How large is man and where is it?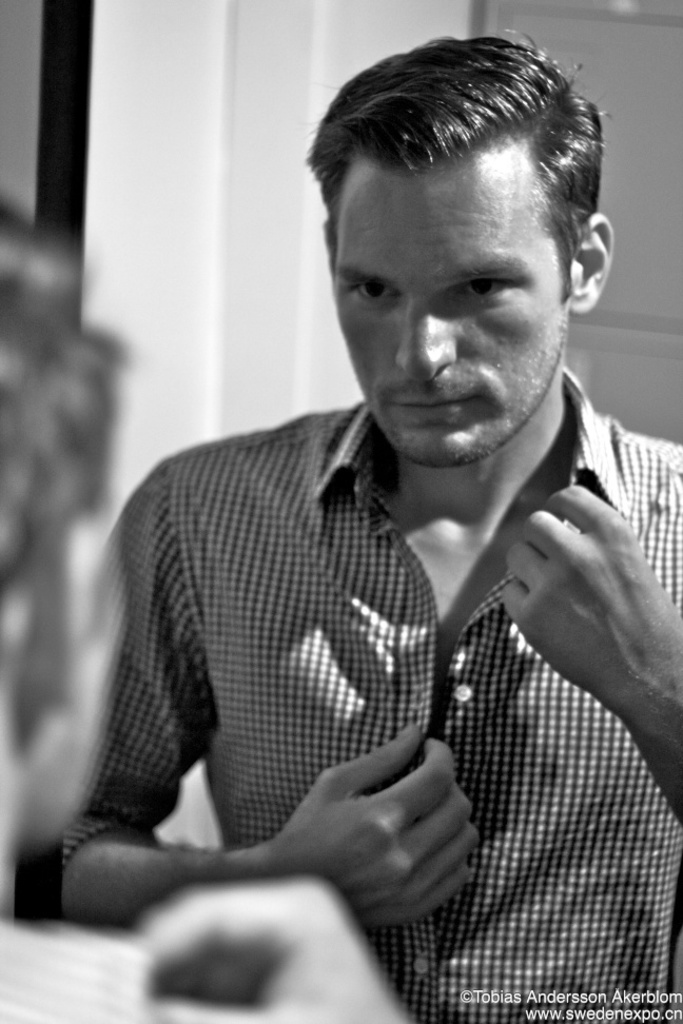
Bounding box: <bbox>77, 24, 682, 1008</bbox>.
